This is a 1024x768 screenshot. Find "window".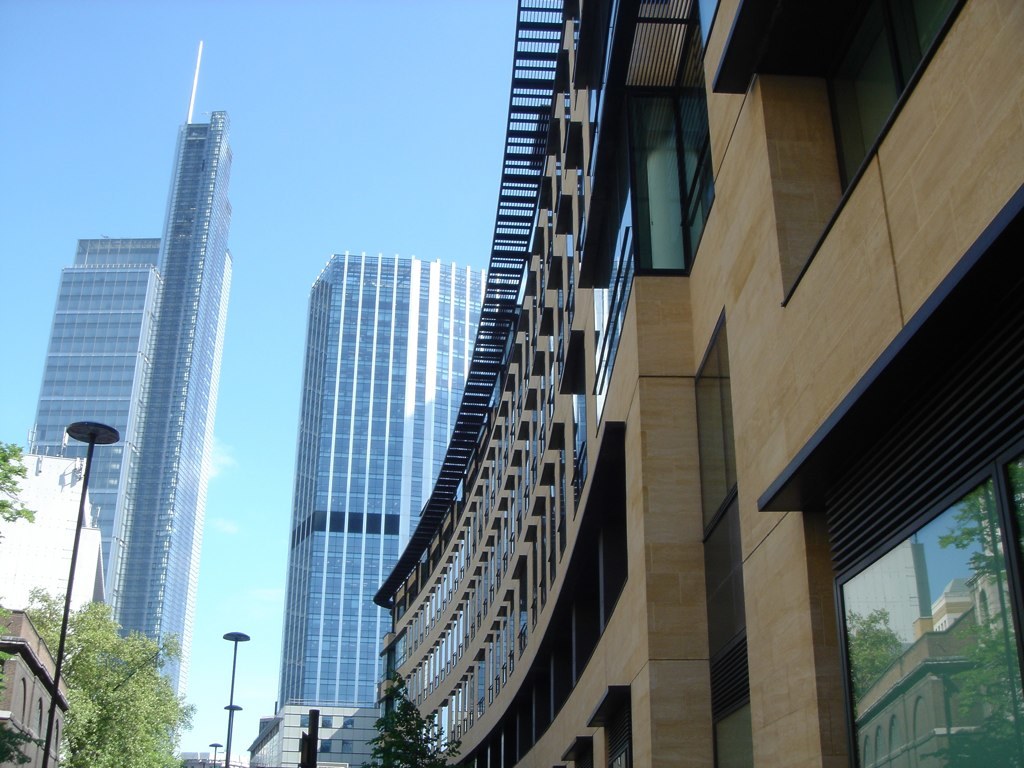
Bounding box: (24,102,223,767).
